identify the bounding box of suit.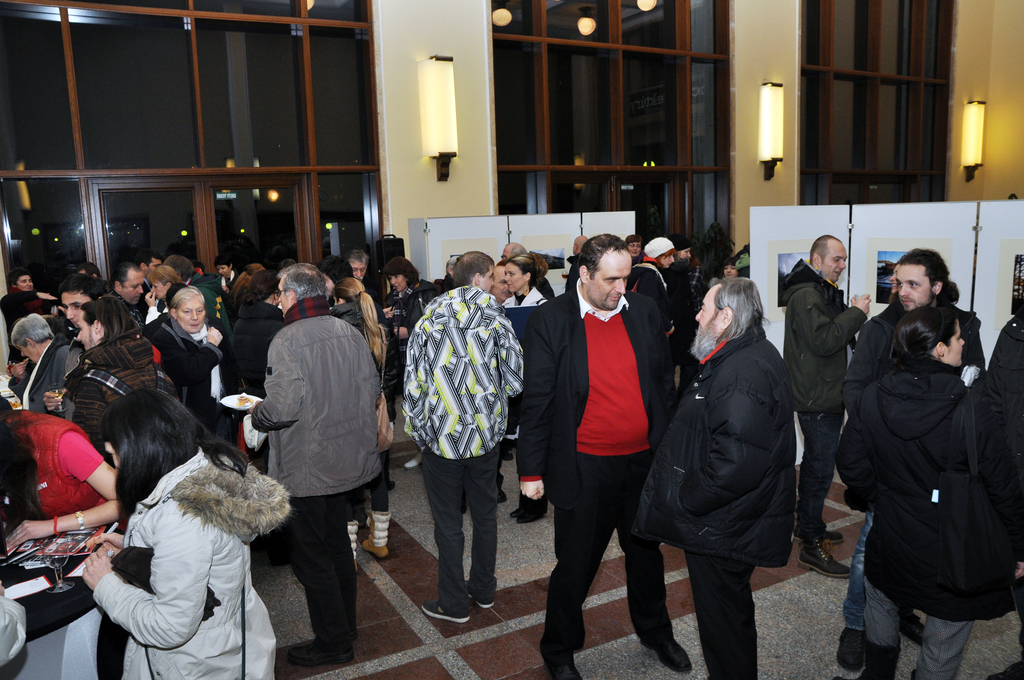
538 236 685 669.
